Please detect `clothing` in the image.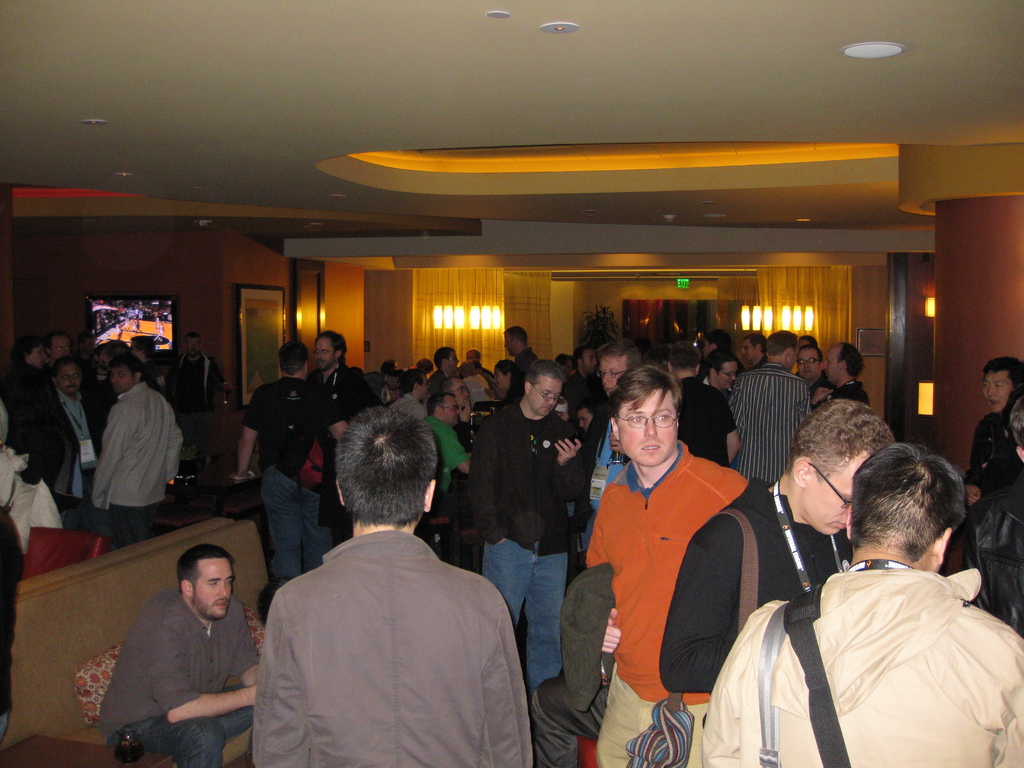
bbox=(177, 348, 219, 434).
